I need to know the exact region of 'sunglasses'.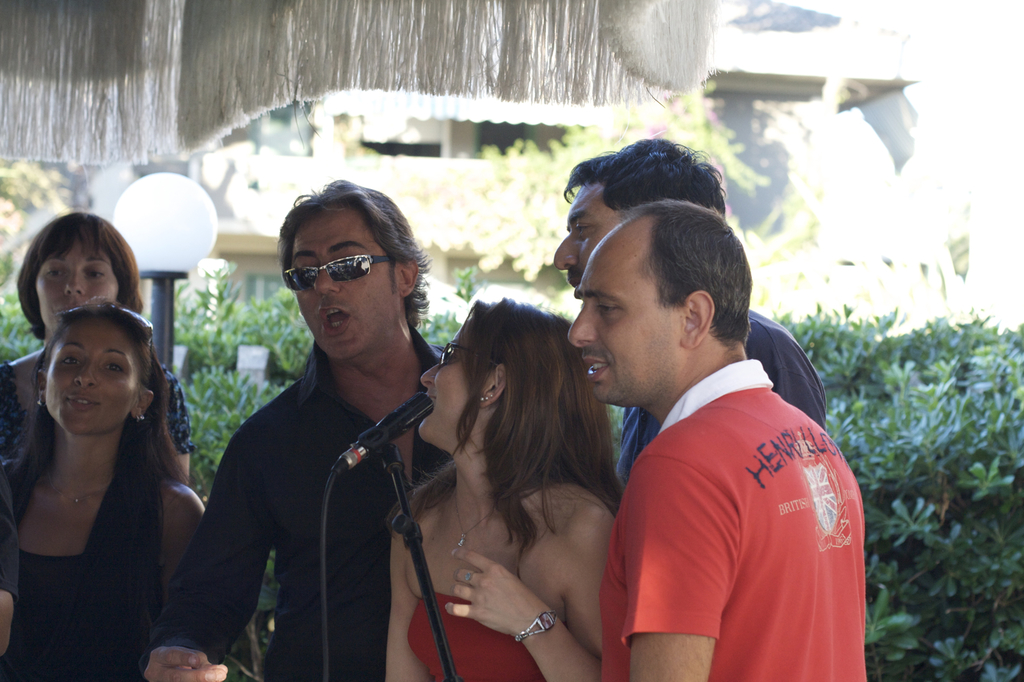
Region: <bbox>436, 338, 467, 366</bbox>.
